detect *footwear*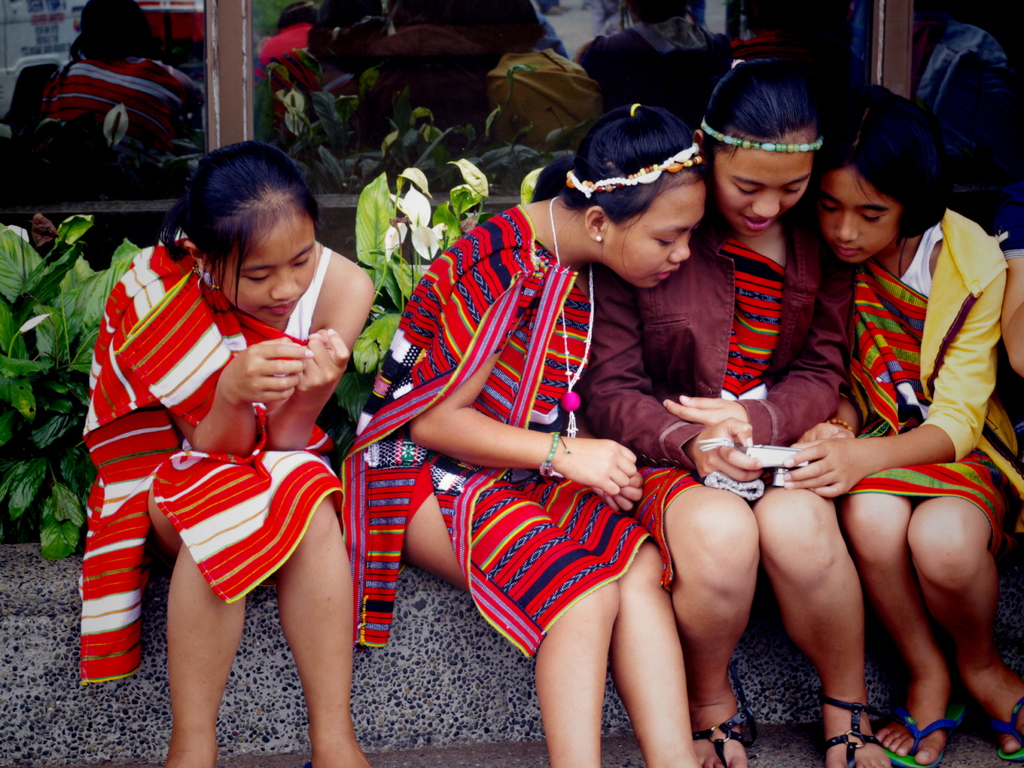
pyautogui.locateOnScreen(888, 697, 962, 767)
